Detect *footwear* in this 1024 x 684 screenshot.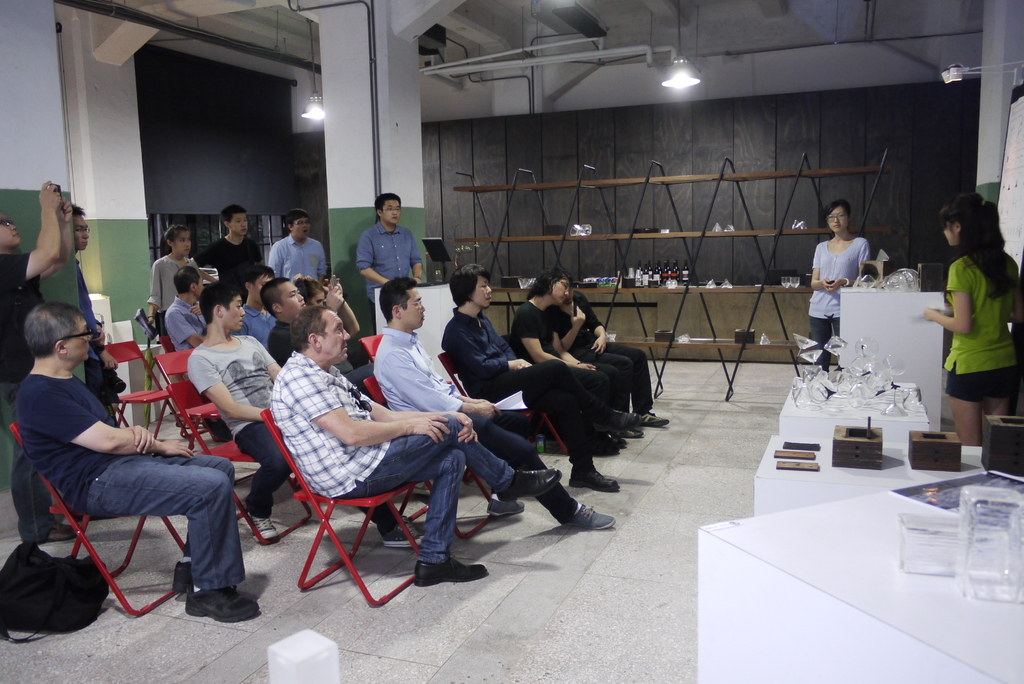
Detection: BBox(181, 583, 264, 624).
